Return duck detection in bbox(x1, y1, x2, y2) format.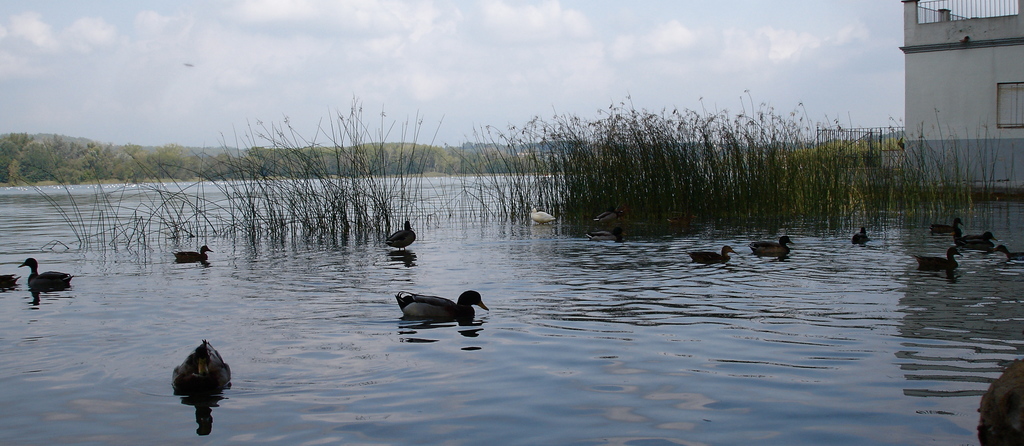
bbox(931, 216, 960, 238).
